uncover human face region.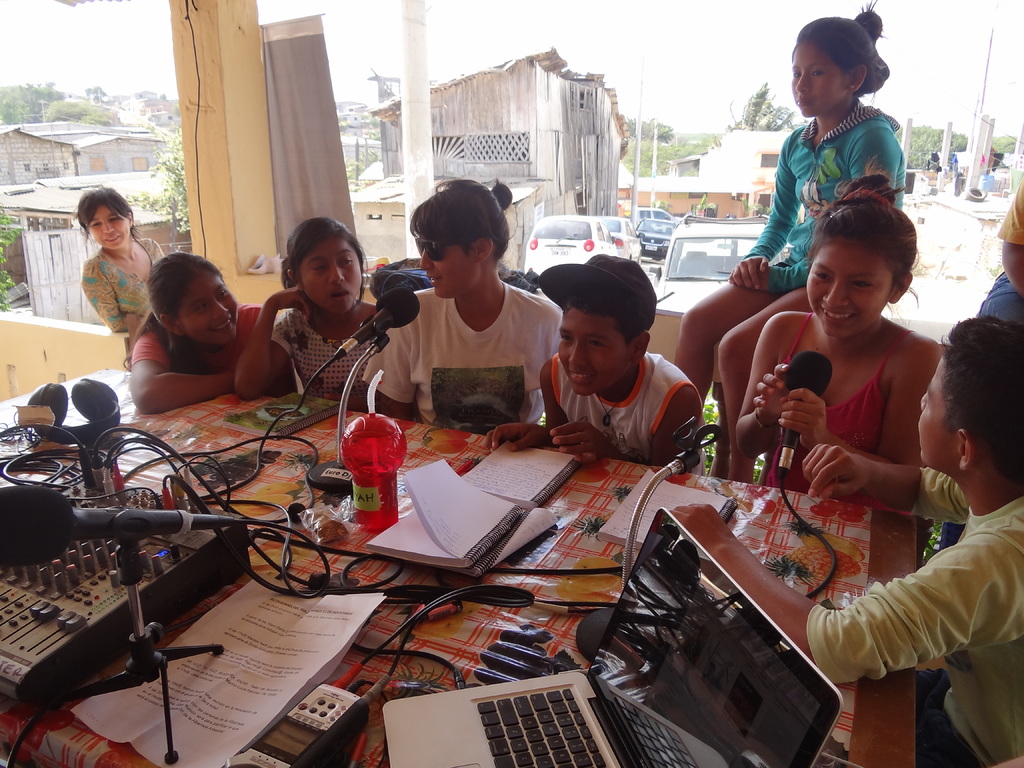
Uncovered: <box>298,239,364,312</box>.
